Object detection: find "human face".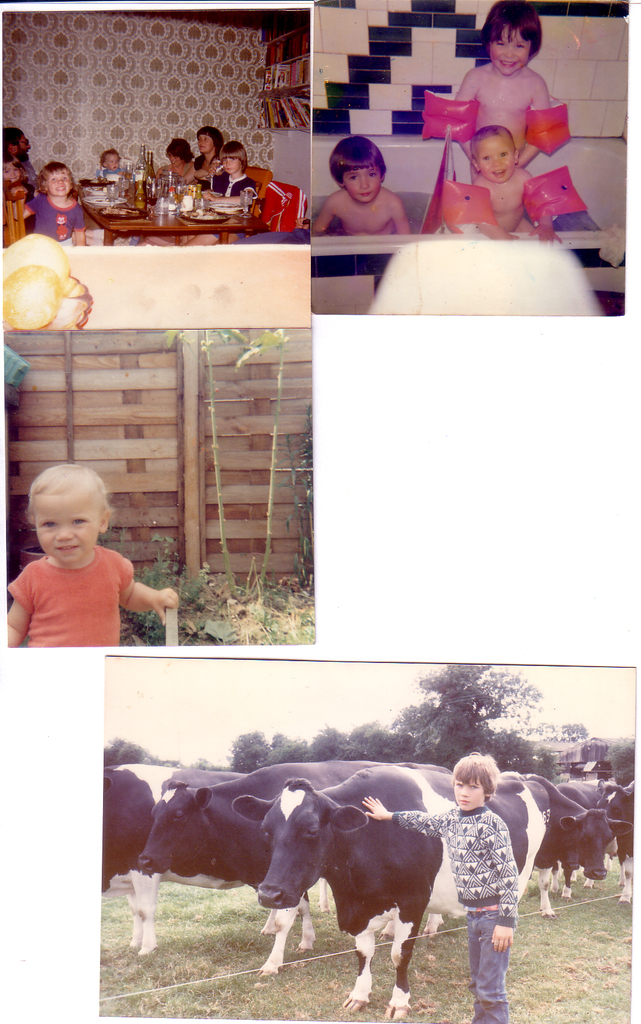
x1=345, y1=161, x2=375, y2=204.
